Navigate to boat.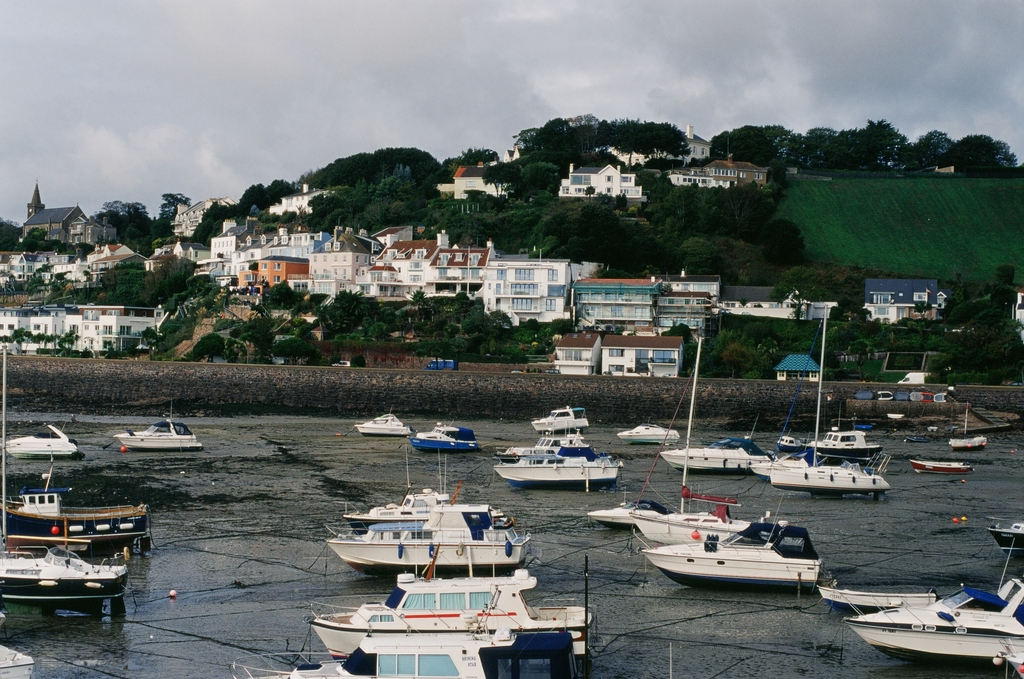
Navigation target: [506, 425, 588, 455].
